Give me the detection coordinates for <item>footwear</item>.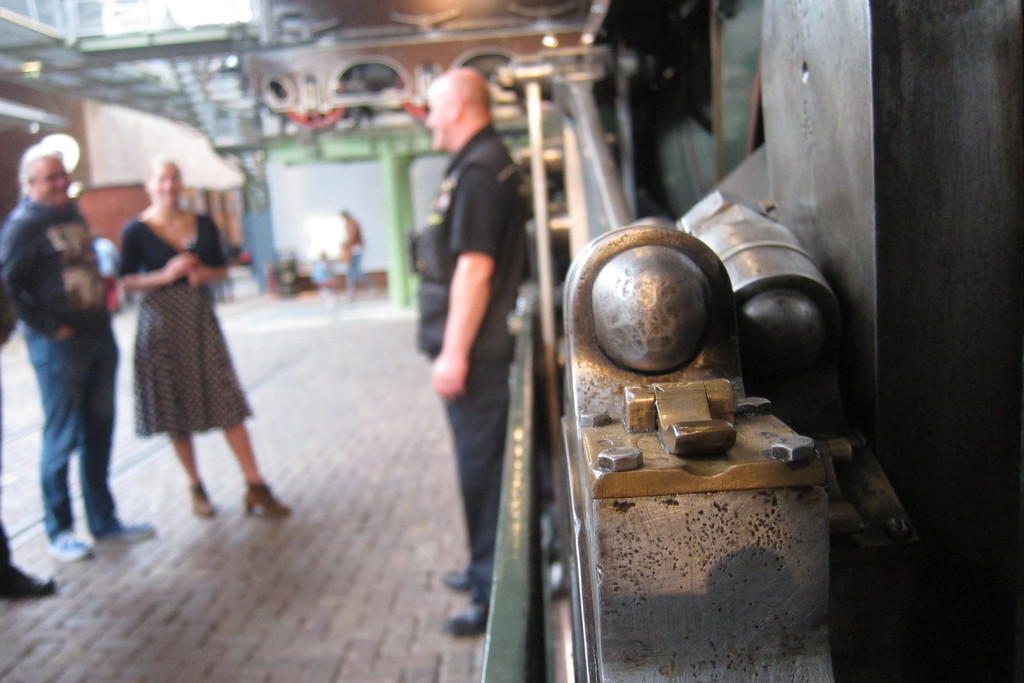
bbox=[0, 567, 56, 598].
